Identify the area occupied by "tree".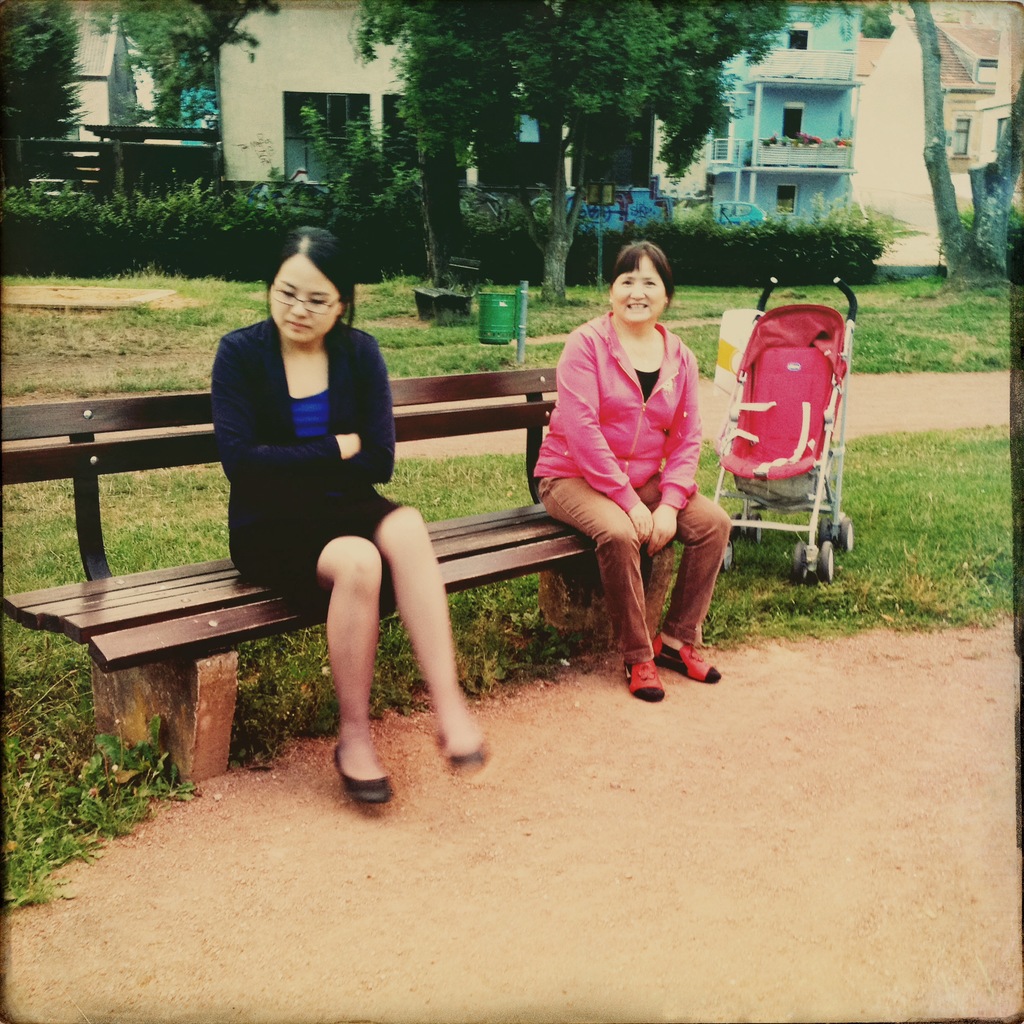
Area: <bbox>95, 0, 275, 132</bbox>.
